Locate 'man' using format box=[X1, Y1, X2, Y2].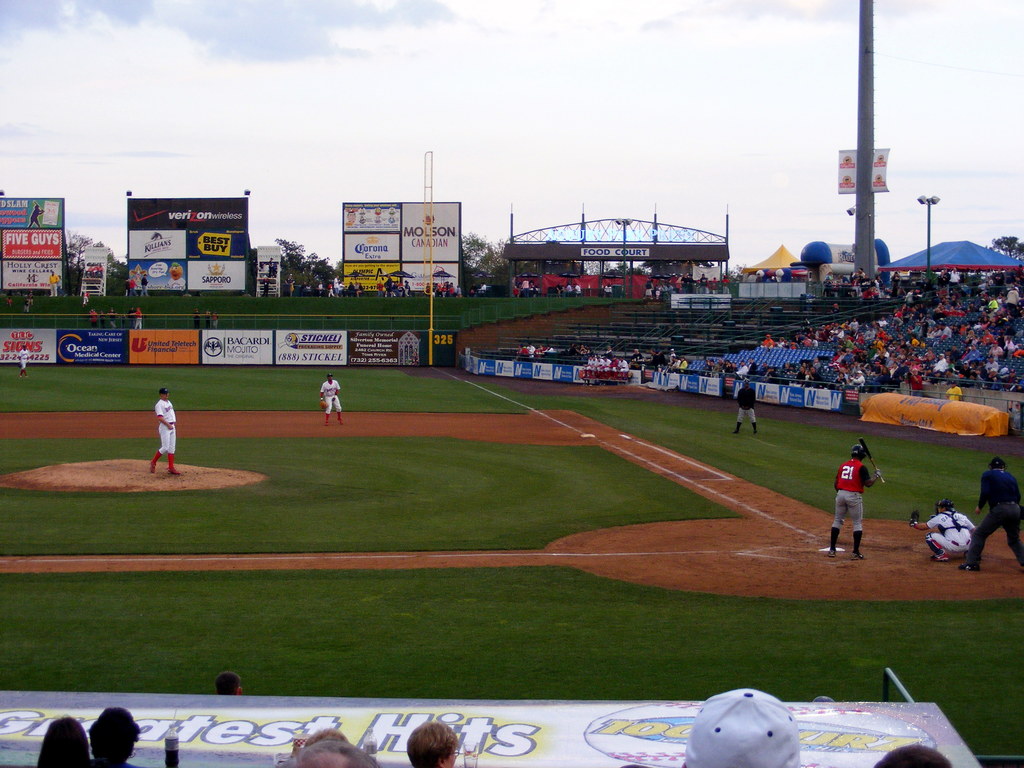
box=[910, 498, 977, 558].
